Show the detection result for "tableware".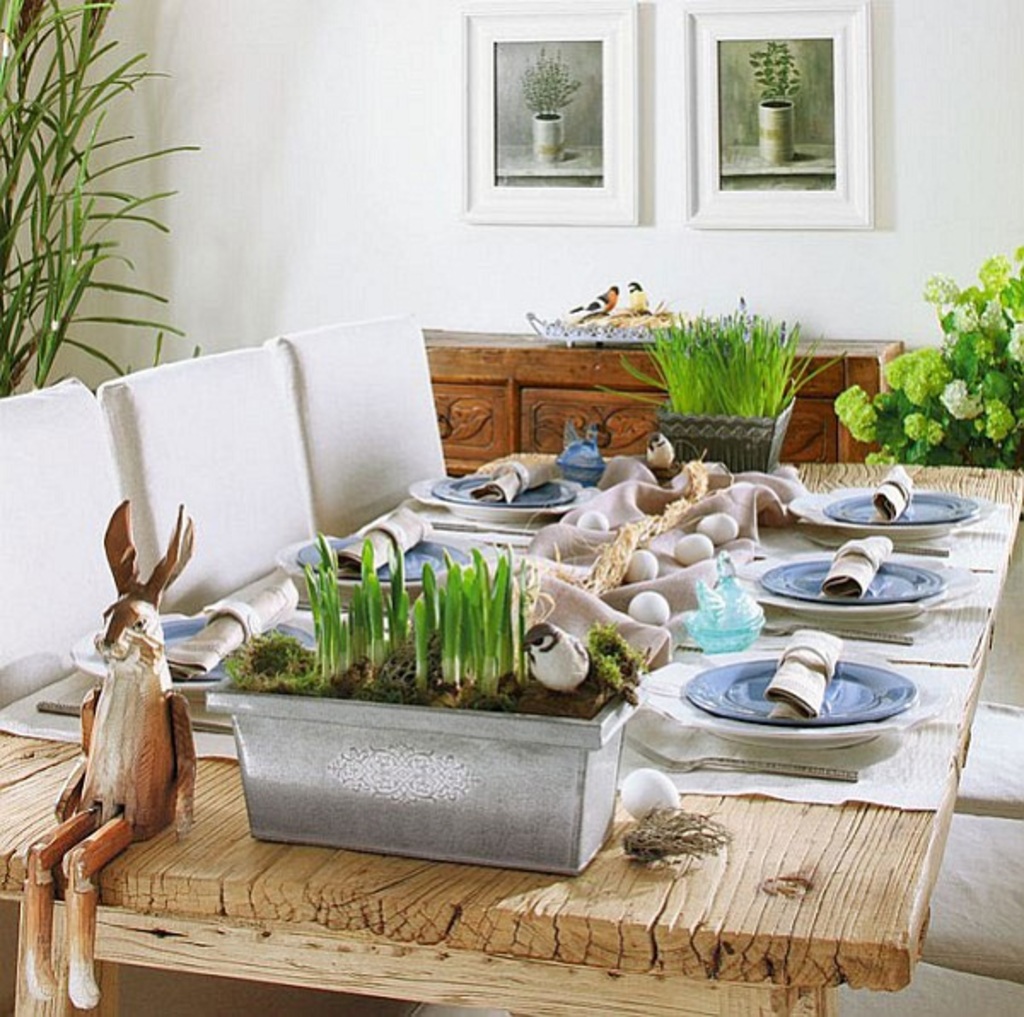
BBox(807, 536, 954, 556).
